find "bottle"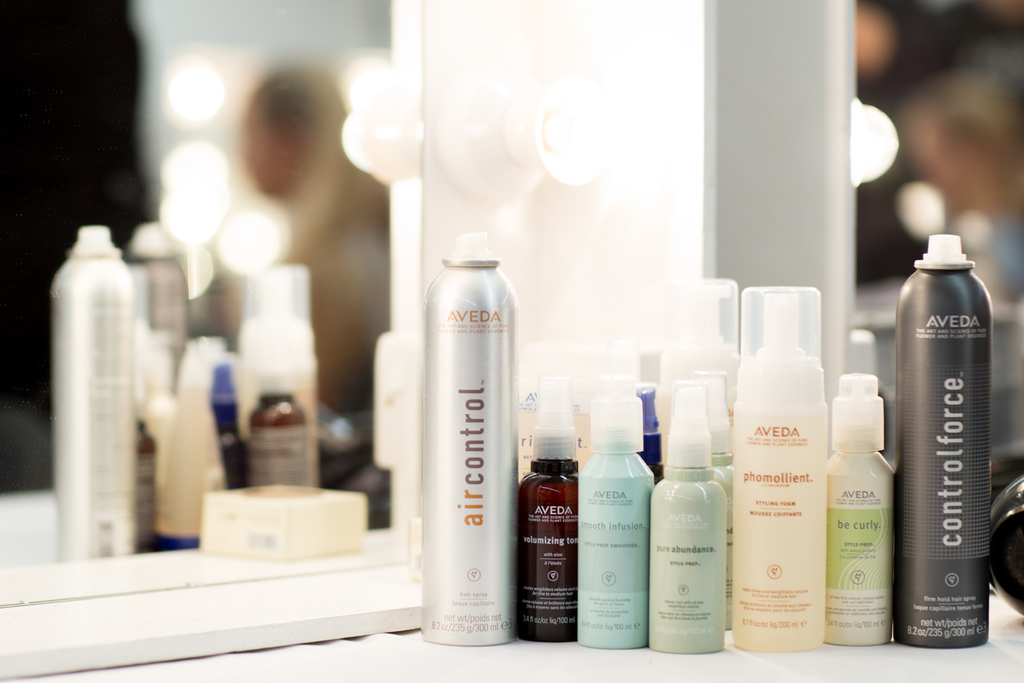
box=[639, 343, 687, 486]
